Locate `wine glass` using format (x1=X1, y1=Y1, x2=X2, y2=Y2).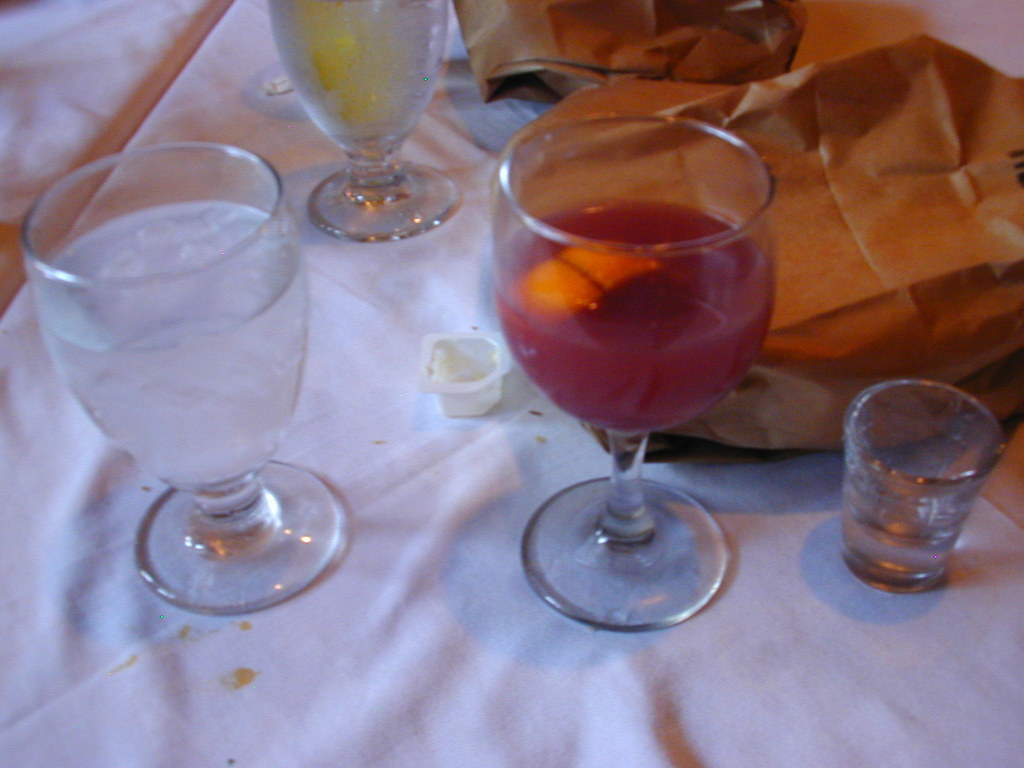
(x1=24, y1=145, x2=342, y2=616).
